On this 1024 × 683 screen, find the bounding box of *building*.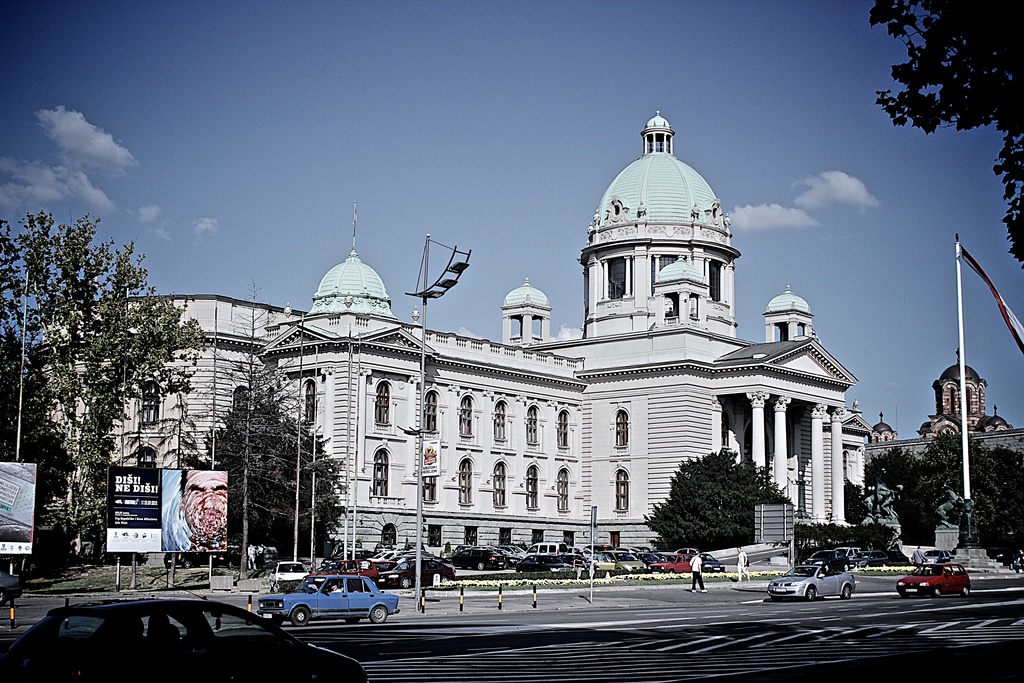
Bounding box: 874/356/1023/441.
